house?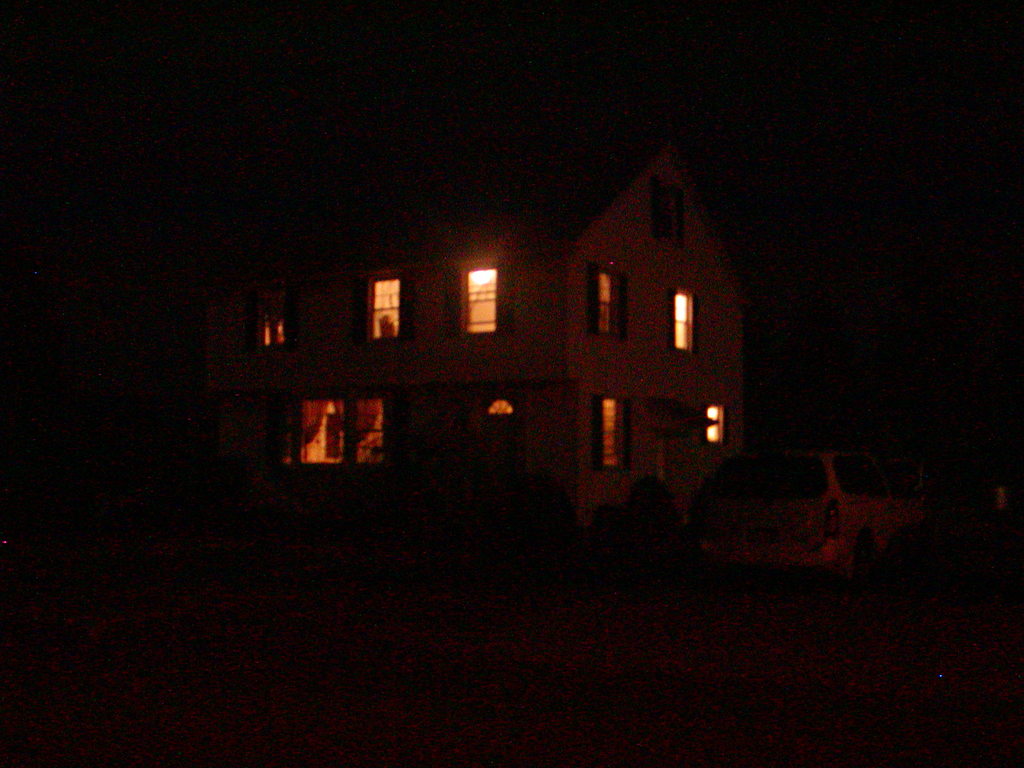
{"x1": 185, "y1": 161, "x2": 794, "y2": 543}
